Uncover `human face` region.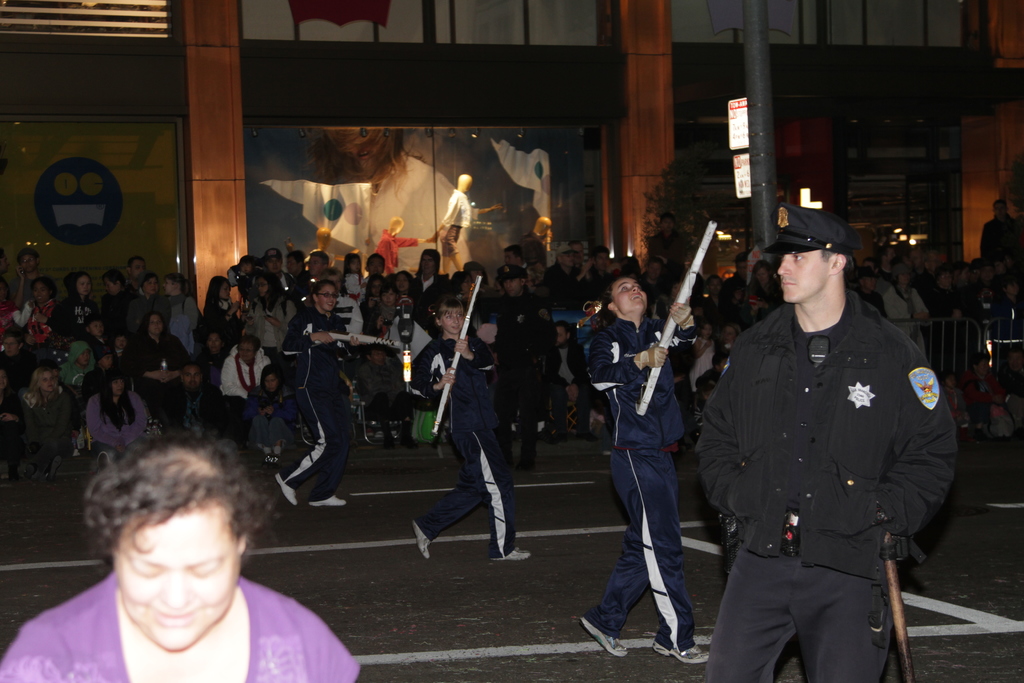
Uncovered: 611/274/641/308.
